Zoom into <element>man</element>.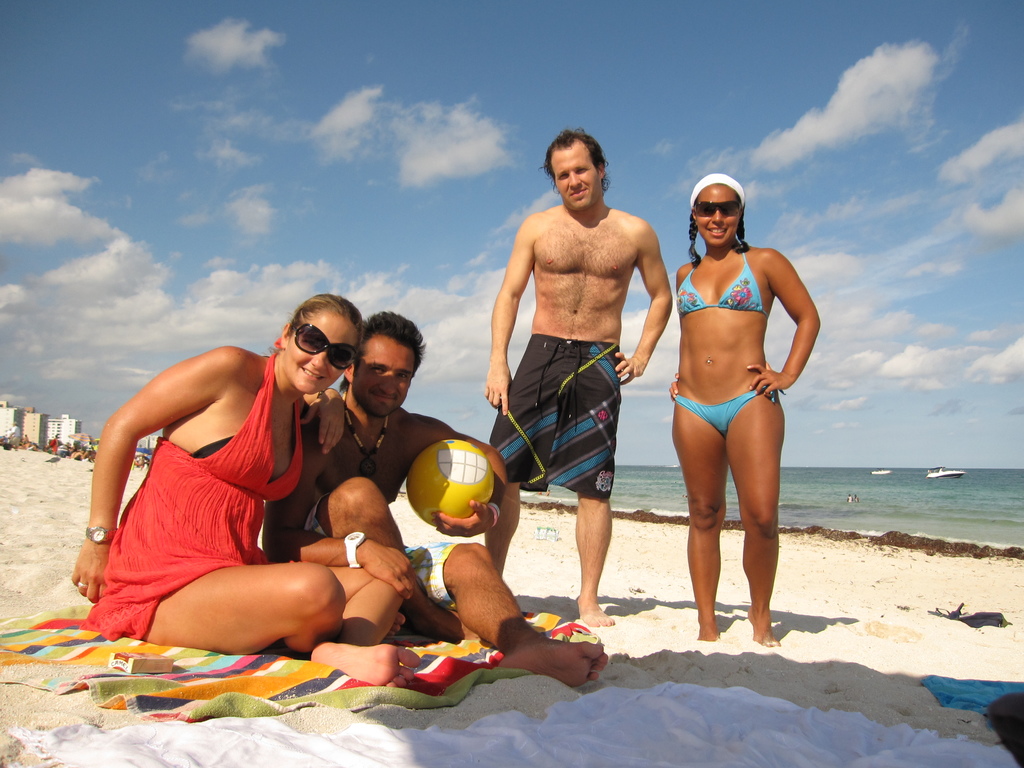
Zoom target: locate(261, 312, 612, 687).
